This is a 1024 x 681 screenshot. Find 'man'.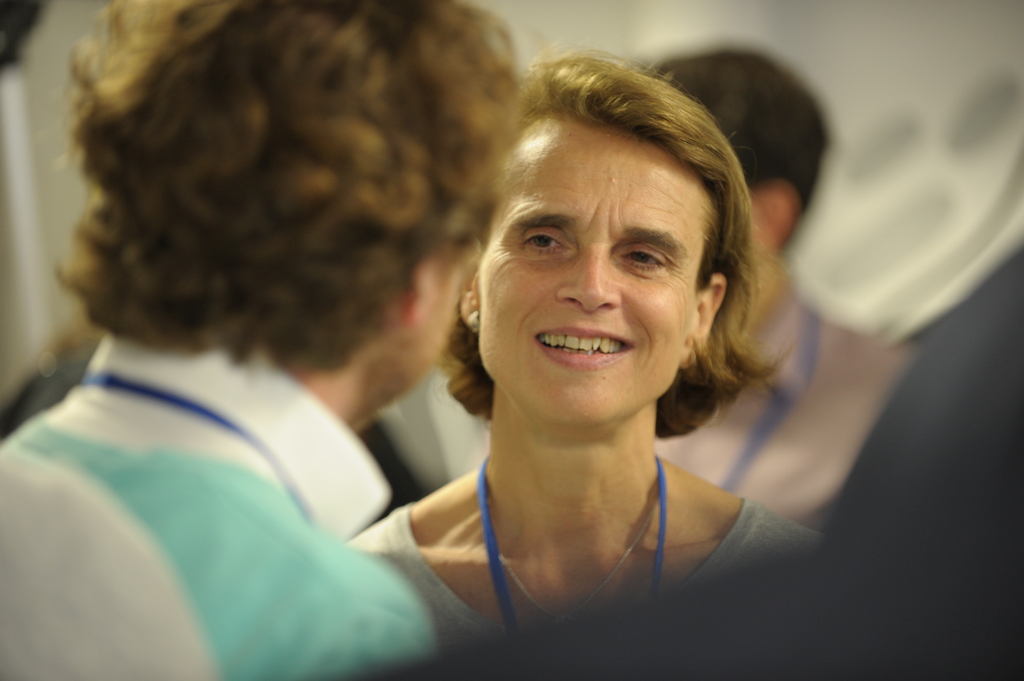
Bounding box: bbox=(638, 43, 914, 533).
